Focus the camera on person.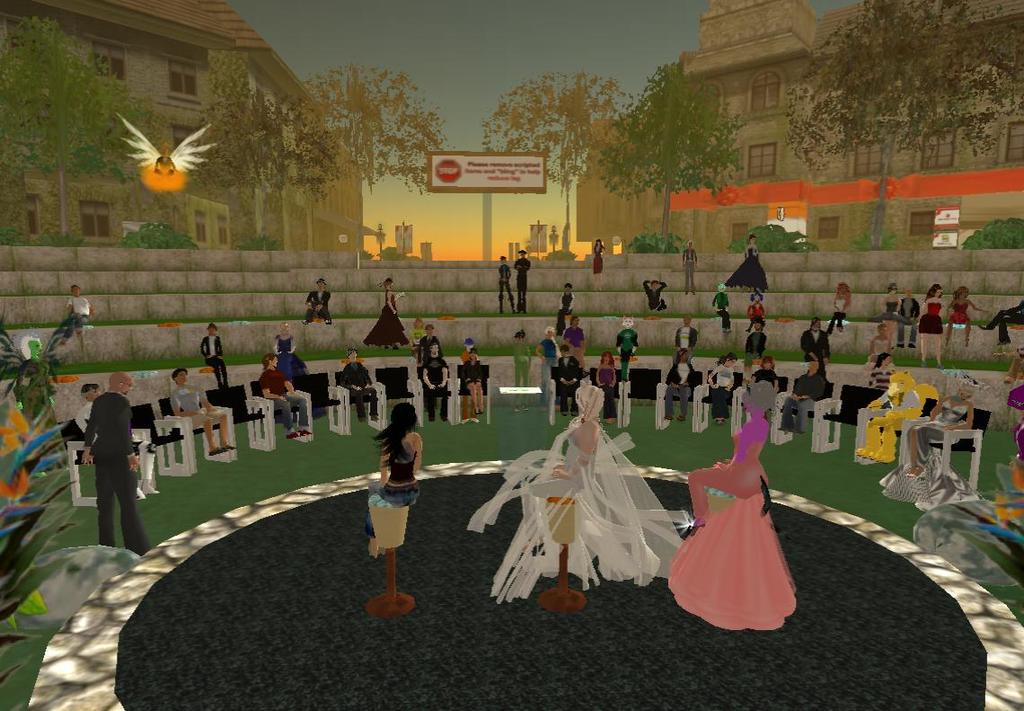
Focus region: rect(200, 324, 223, 390).
